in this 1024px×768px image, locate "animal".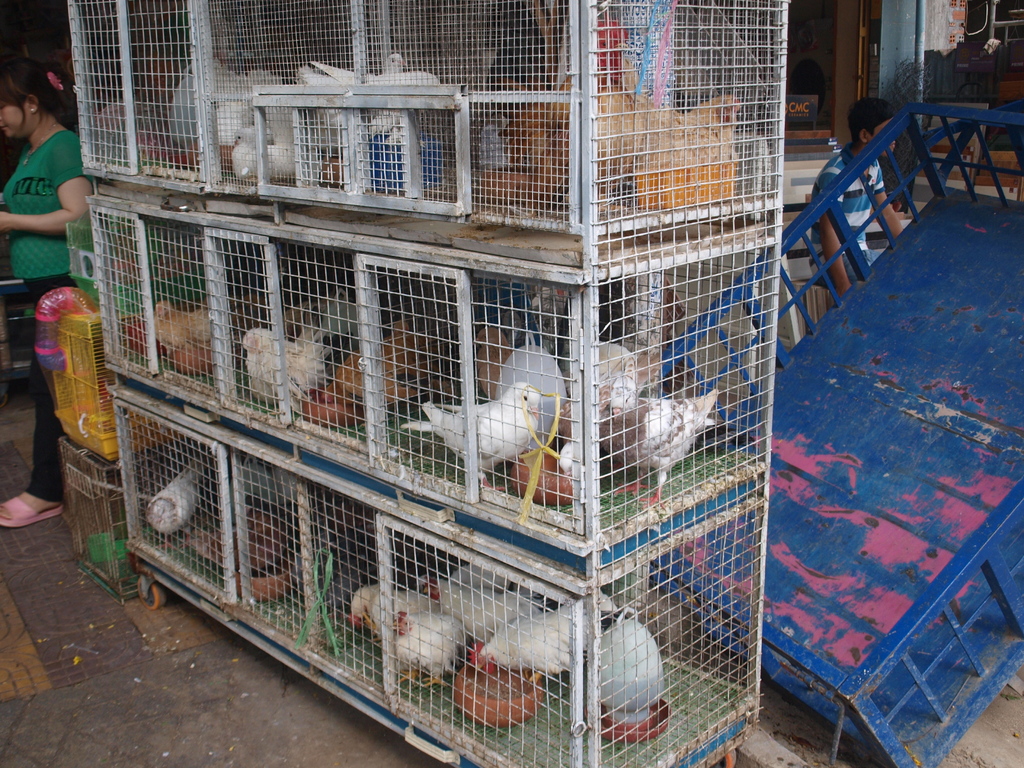
Bounding box: {"left": 601, "top": 397, "right": 724, "bottom": 511}.
